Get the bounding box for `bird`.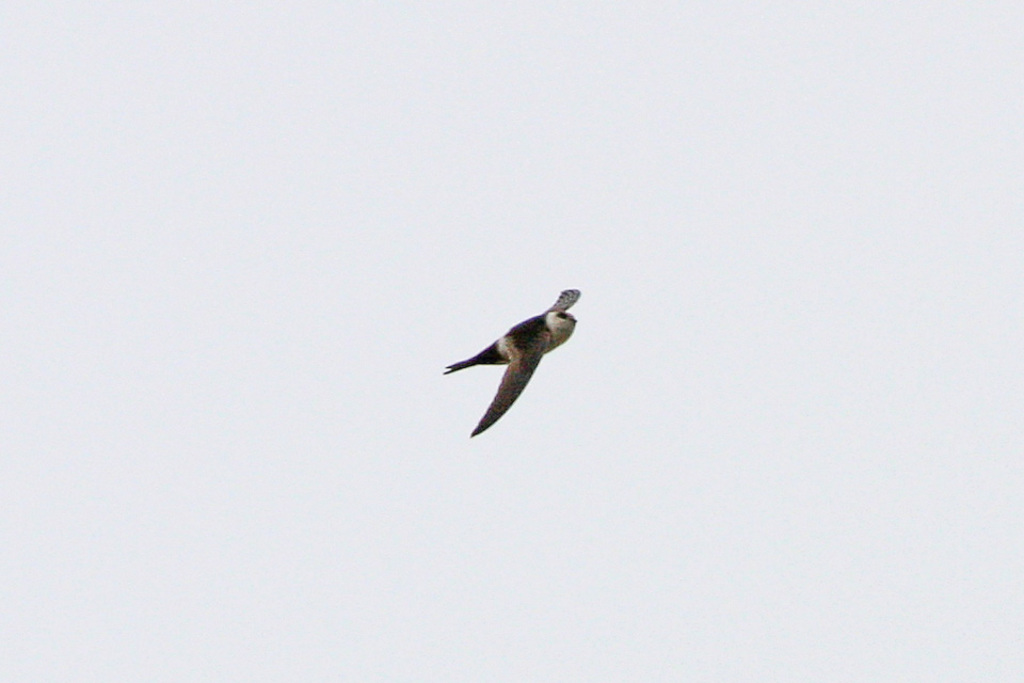
left=439, top=291, right=587, bottom=460.
